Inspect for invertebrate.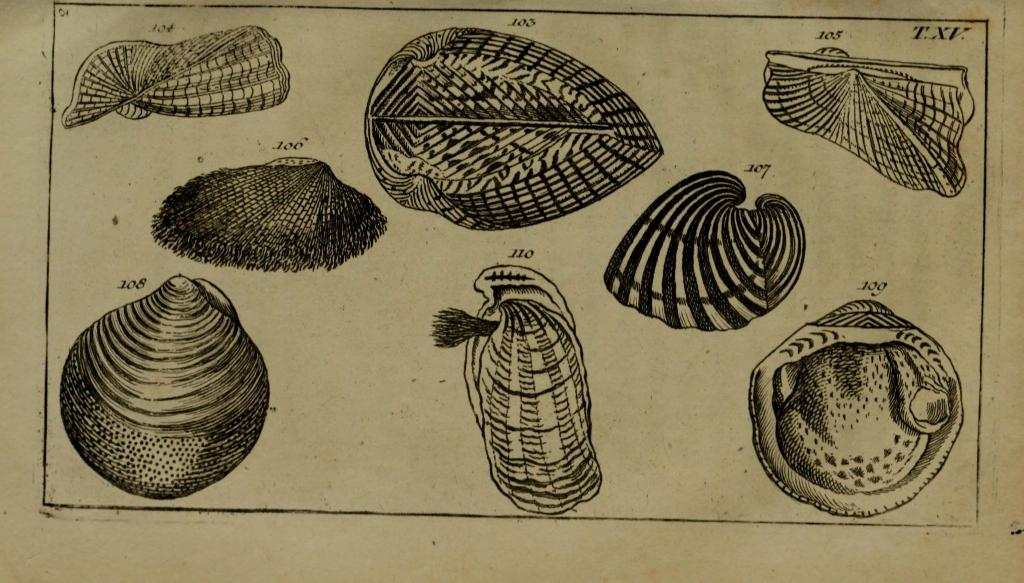
Inspection: bbox=[147, 152, 391, 273].
